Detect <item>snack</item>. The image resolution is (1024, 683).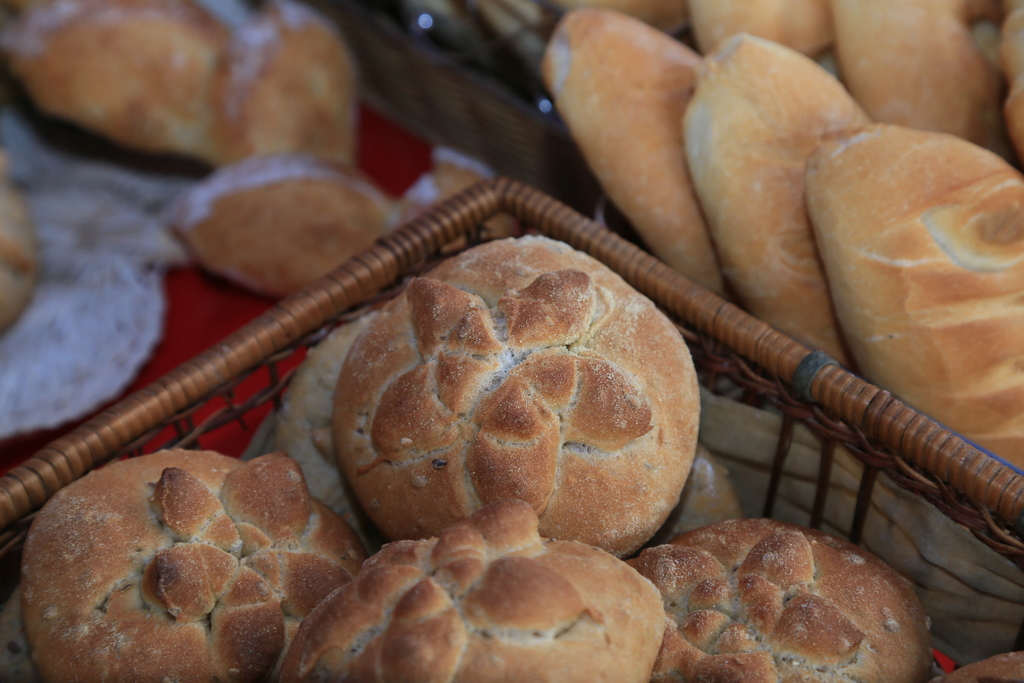
30 472 351 682.
